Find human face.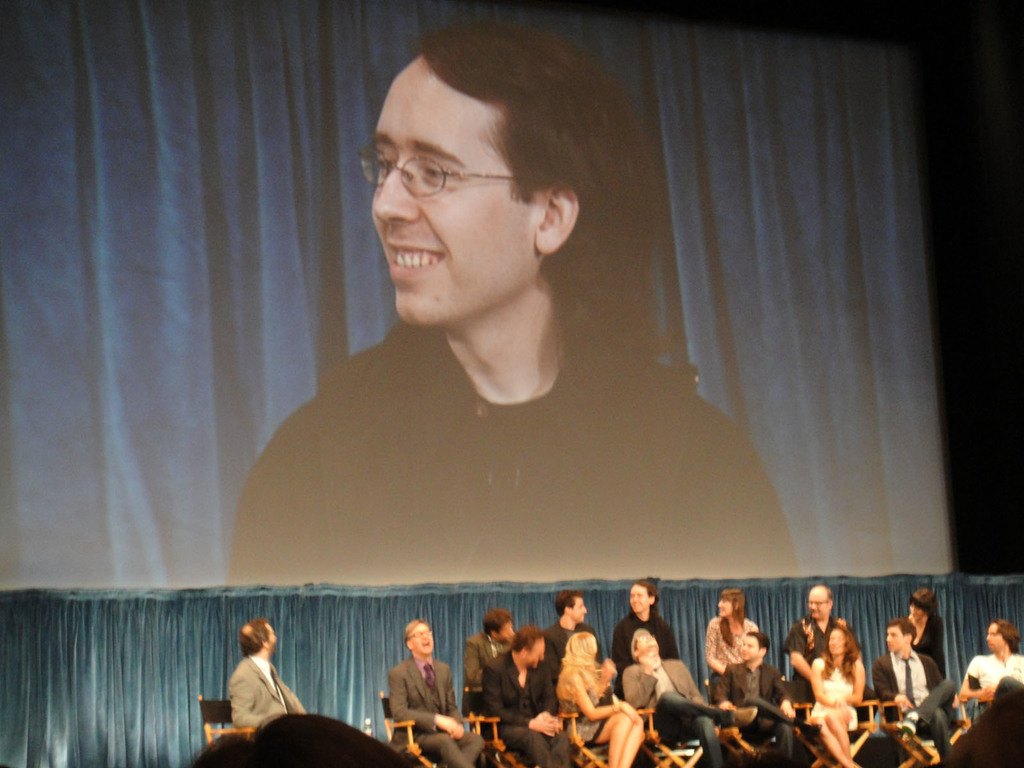
left=626, top=581, right=656, bottom=617.
